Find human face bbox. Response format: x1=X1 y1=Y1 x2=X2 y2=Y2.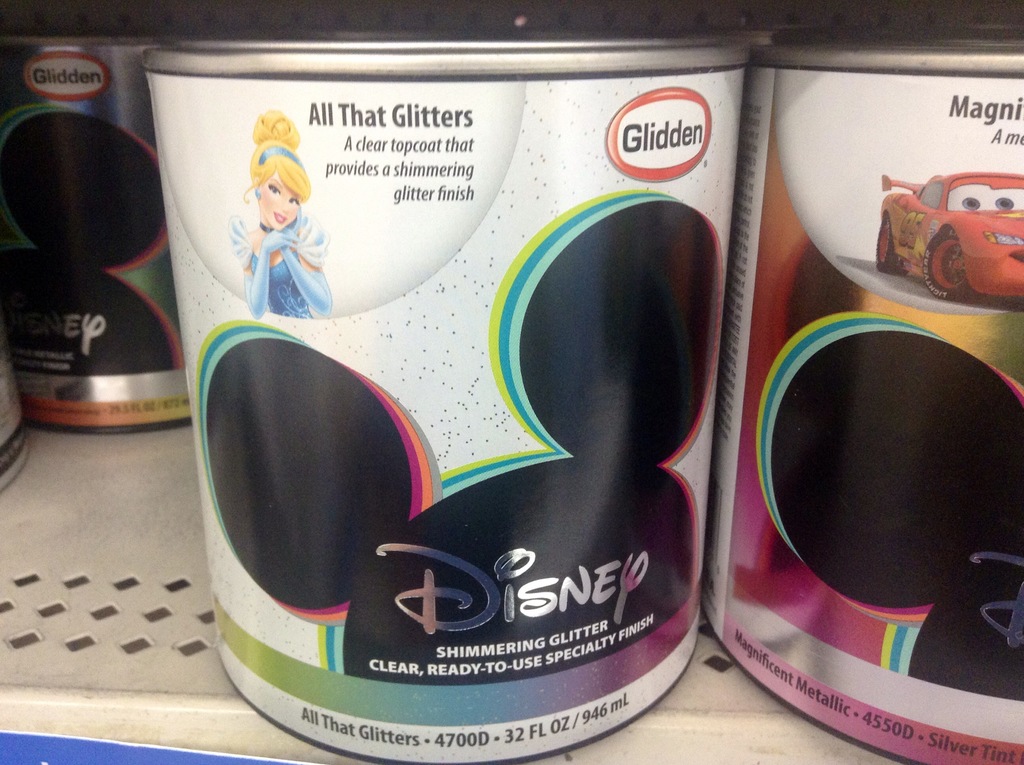
x1=260 y1=172 x2=298 y2=225.
